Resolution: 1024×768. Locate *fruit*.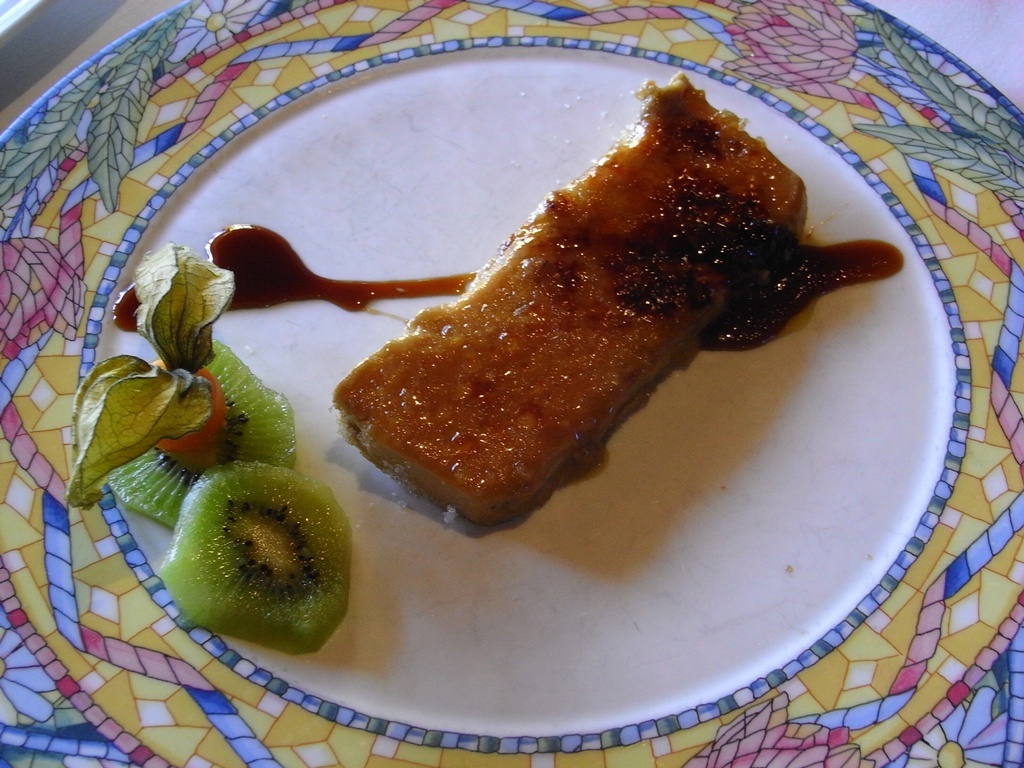
152/460/354/651.
